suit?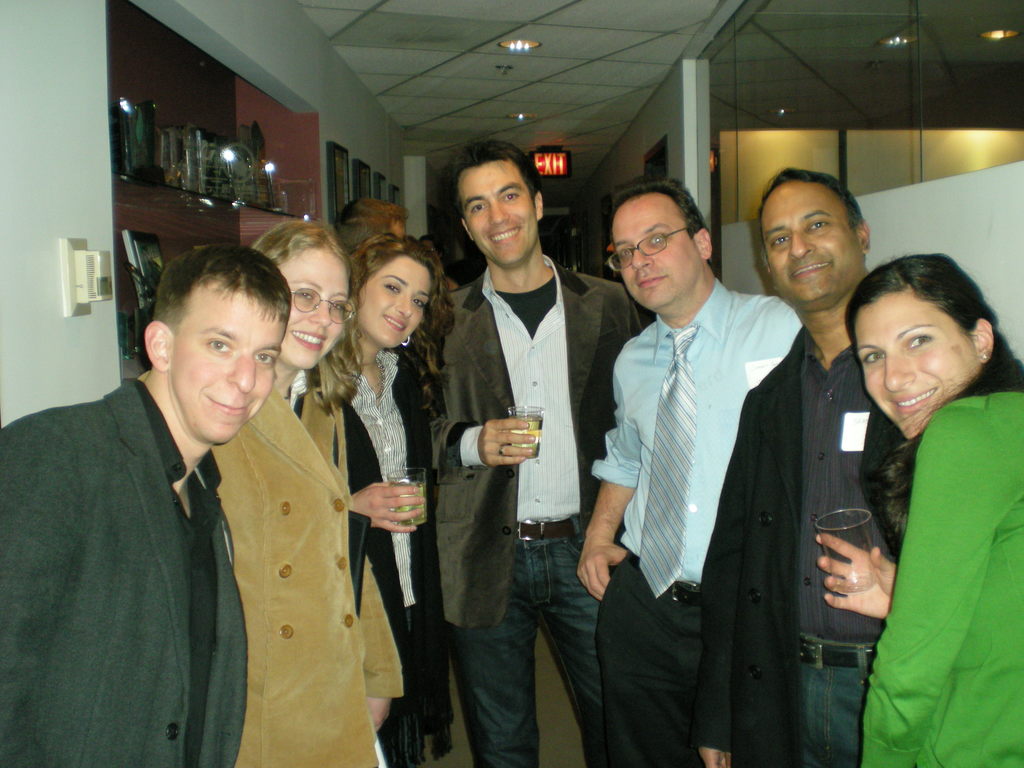
Rect(694, 323, 906, 767)
